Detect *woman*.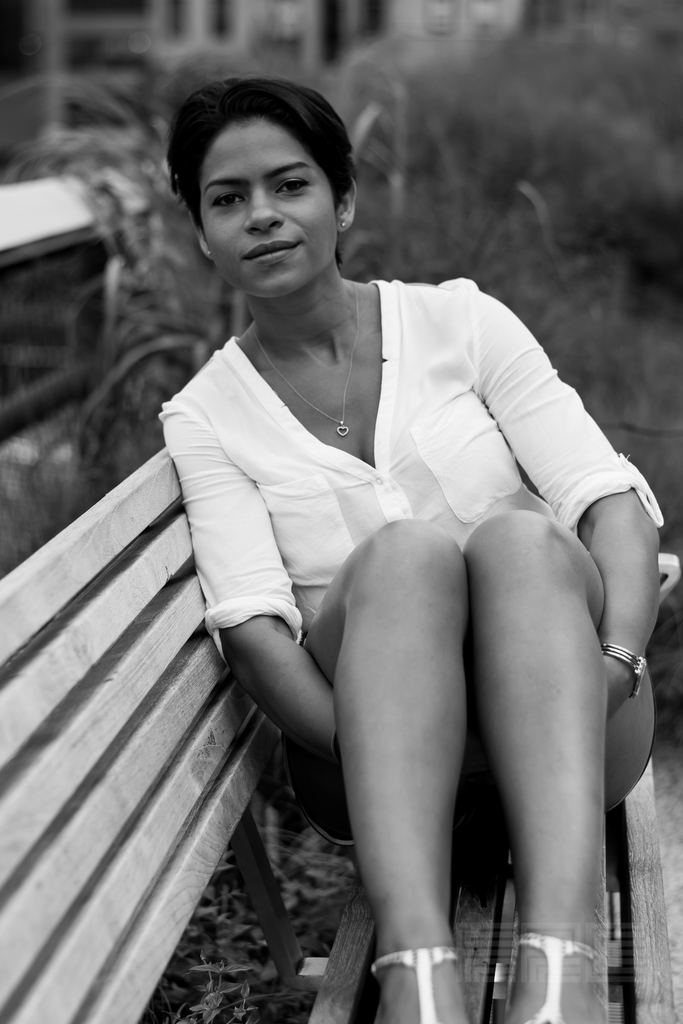
Detected at 153/77/628/1002.
